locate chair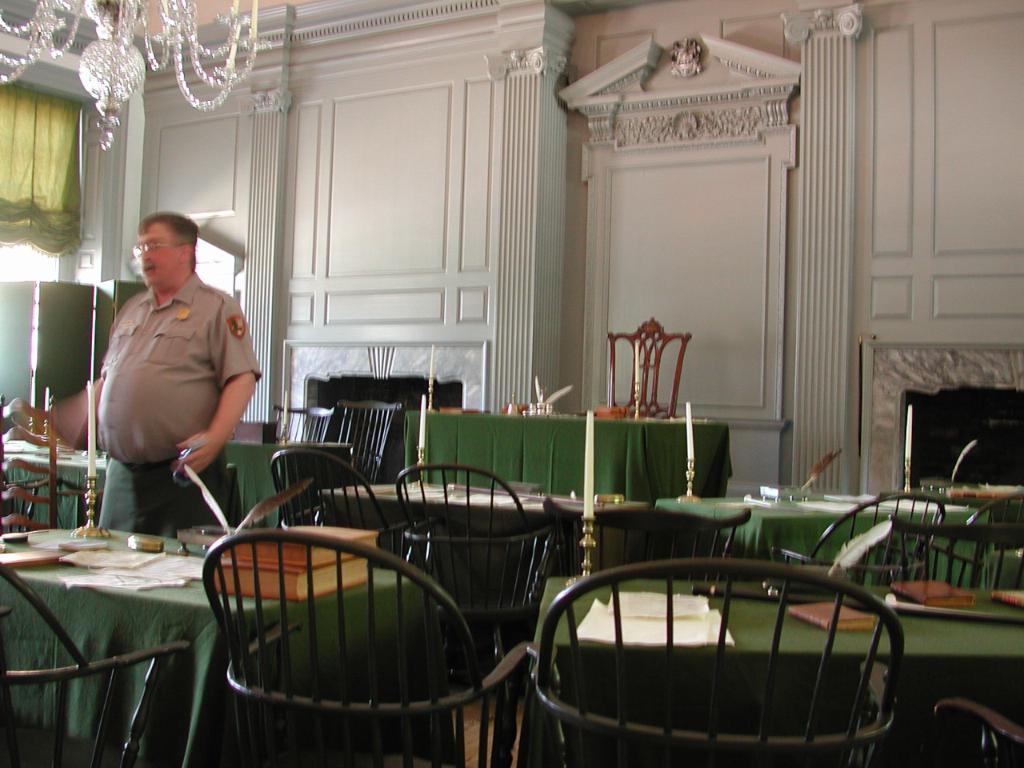
{"x1": 391, "y1": 467, "x2": 567, "y2": 767}
